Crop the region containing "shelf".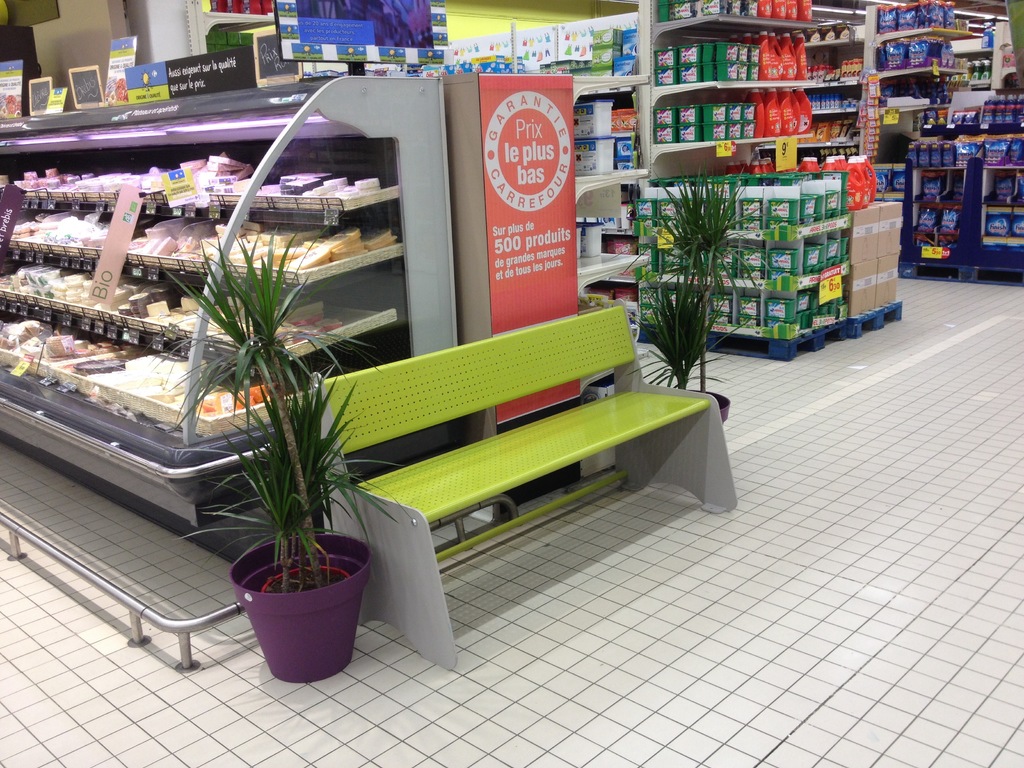
Crop region: locate(659, 9, 836, 33).
